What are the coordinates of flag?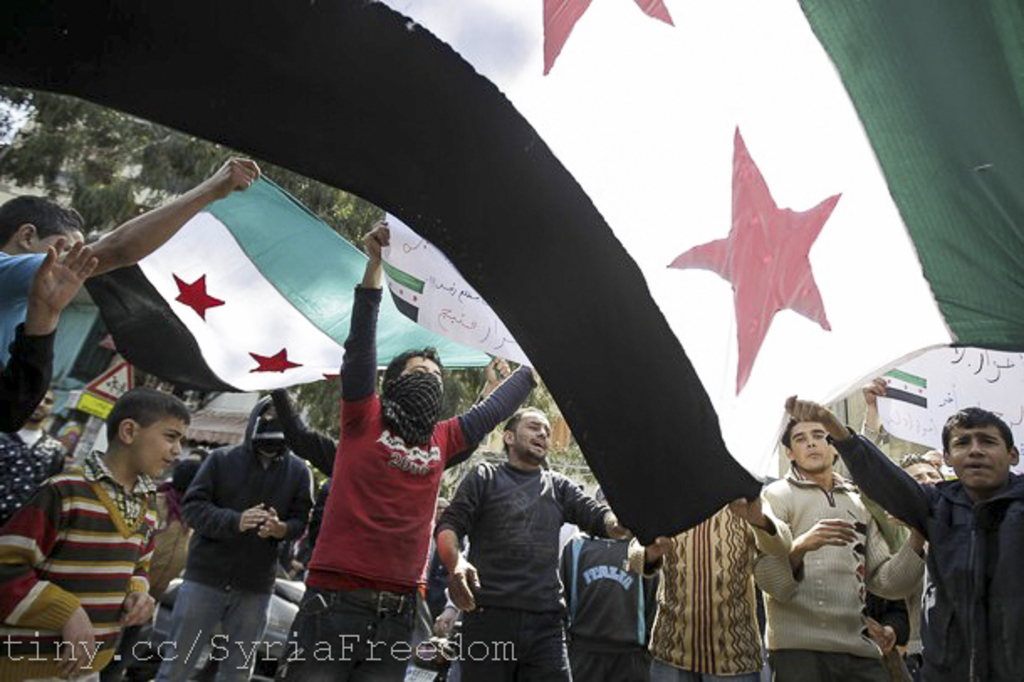
box=[57, 170, 378, 428].
